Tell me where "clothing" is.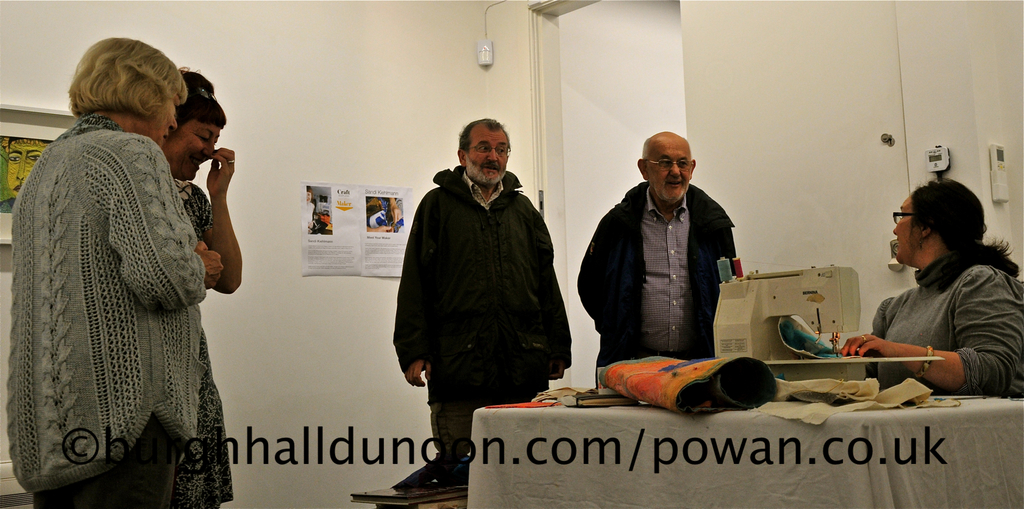
"clothing" is at bbox=[870, 238, 1023, 401].
